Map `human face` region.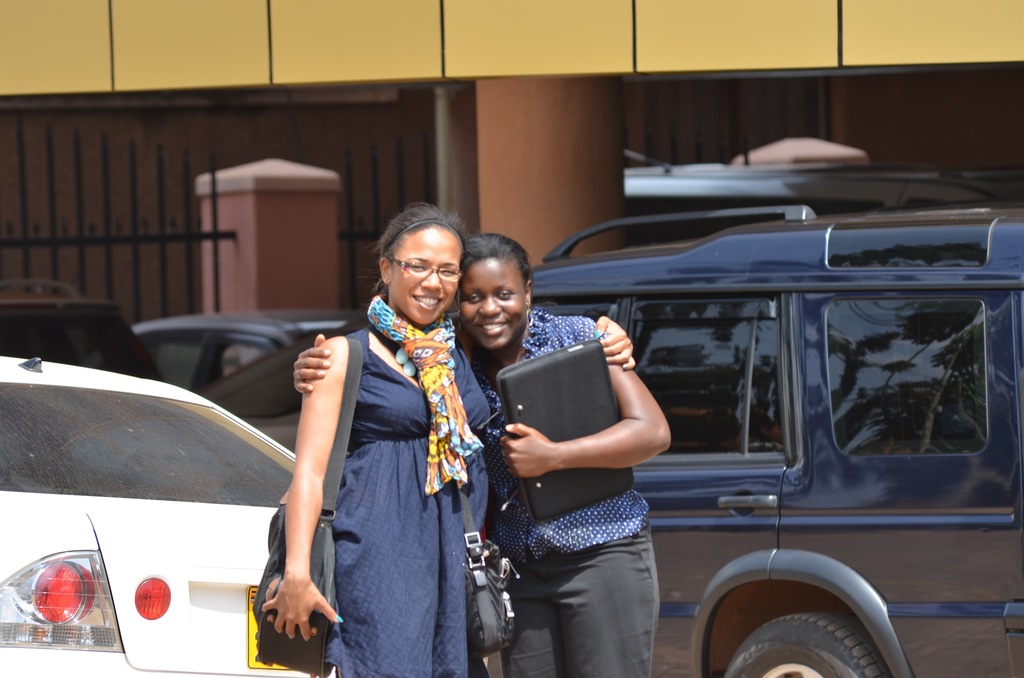
Mapped to 392,219,461,329.
